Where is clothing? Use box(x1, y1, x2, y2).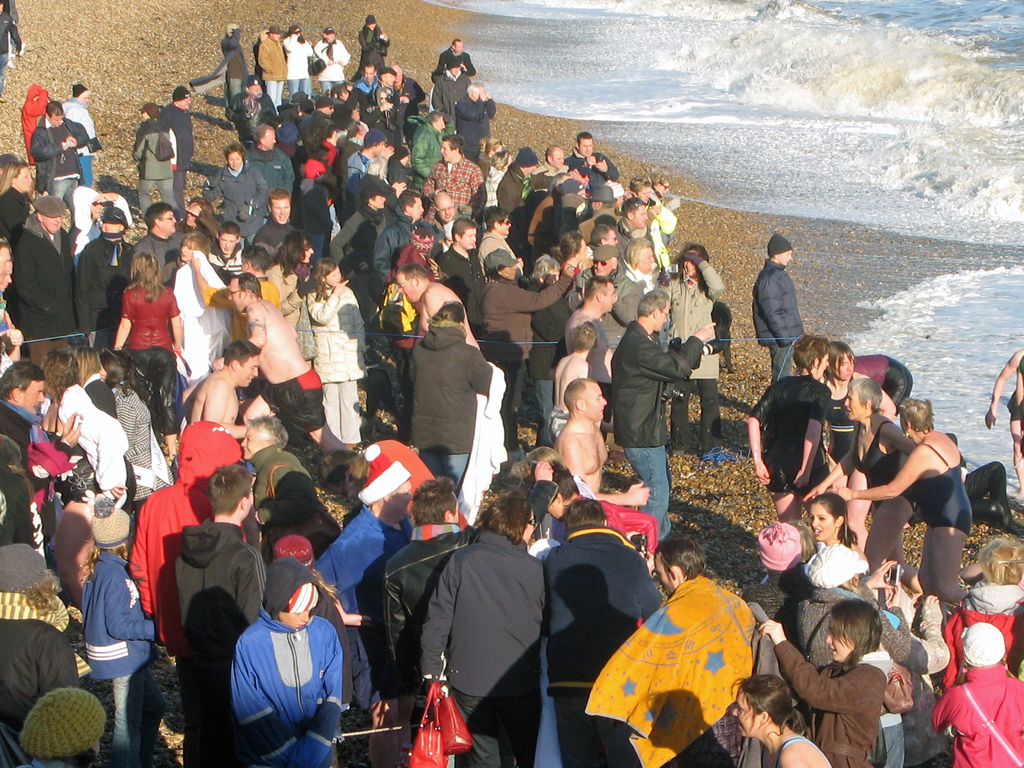
box(214, 590, 349, 758).
